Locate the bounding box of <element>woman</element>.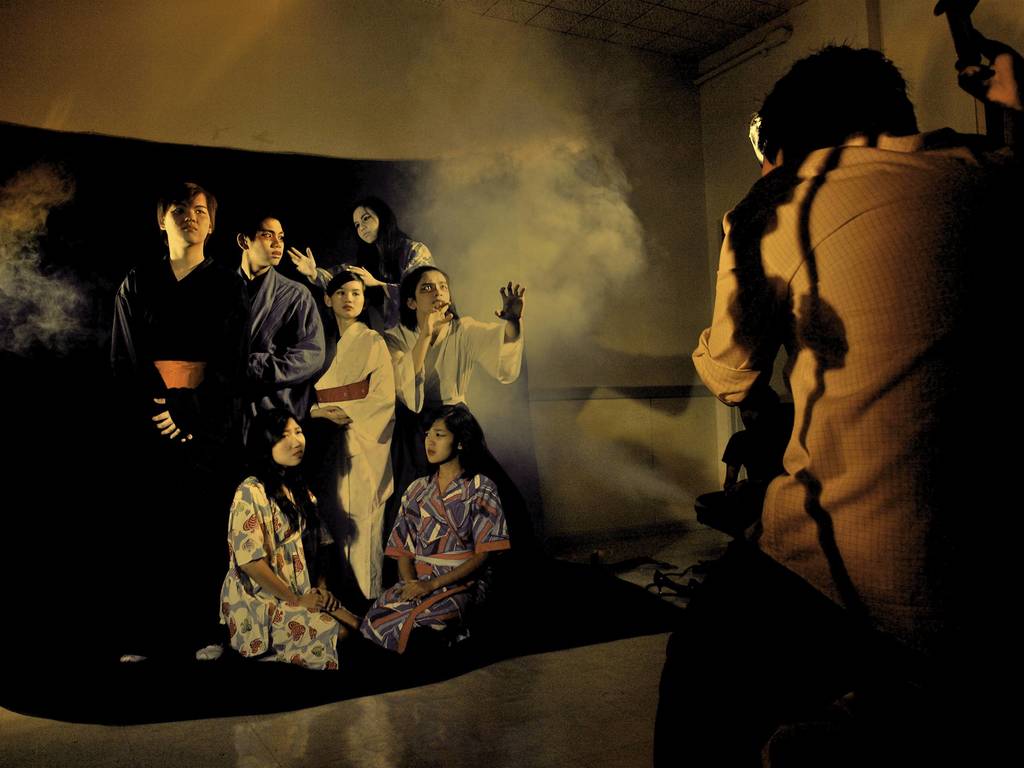
Bounding box: x1=281 y1=188 x2=437 y2=343.
